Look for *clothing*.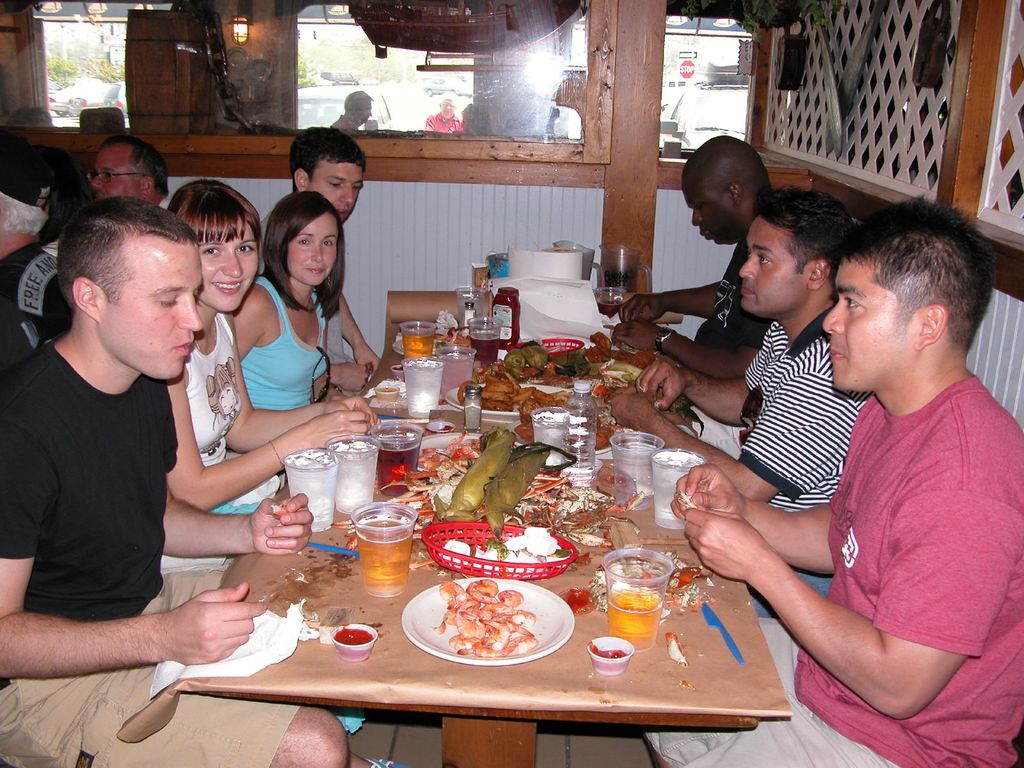
Found: box(639, 376, 1023, 767).
